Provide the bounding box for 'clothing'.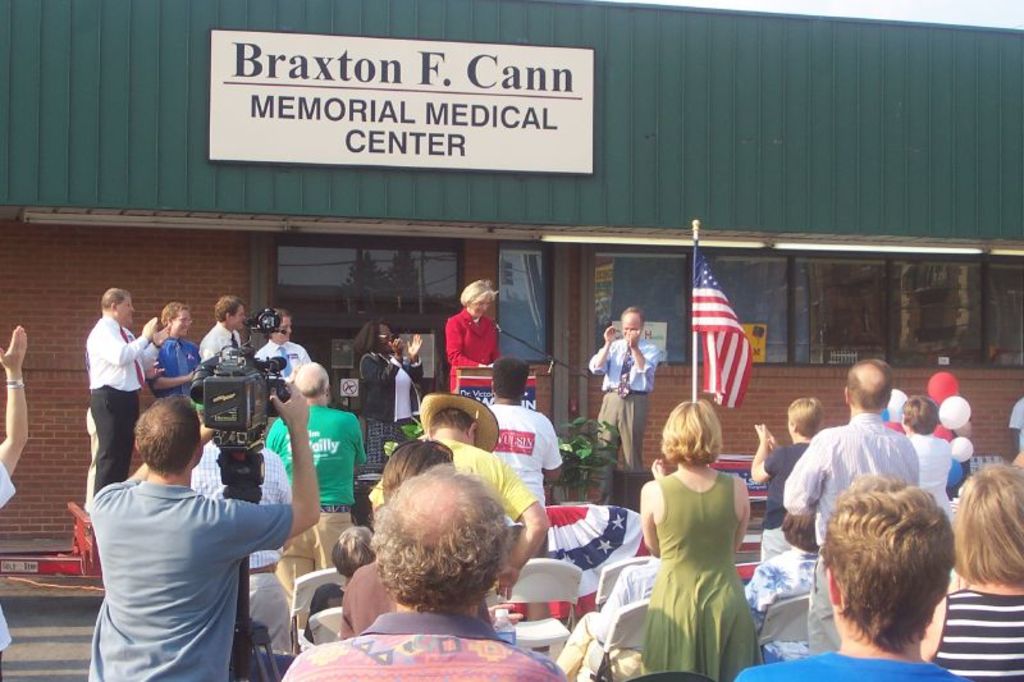
{"x1": 257, "y1": 339, "x2": 314, "y2": 389}.
